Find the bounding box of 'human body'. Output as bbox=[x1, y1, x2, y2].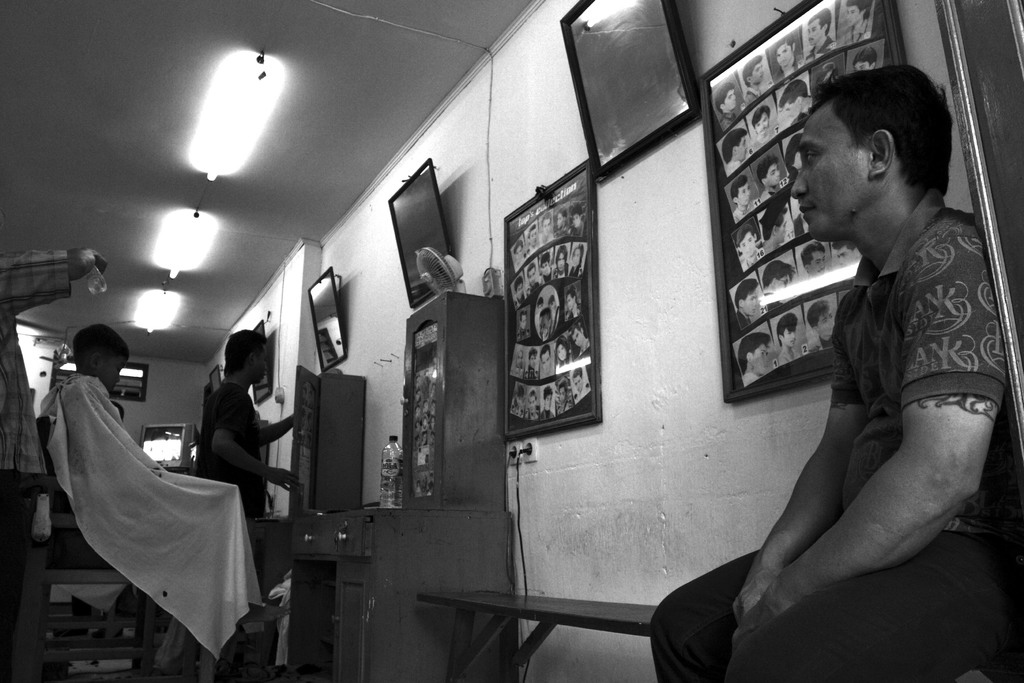
bbox=[569, 202, 585, 236].
